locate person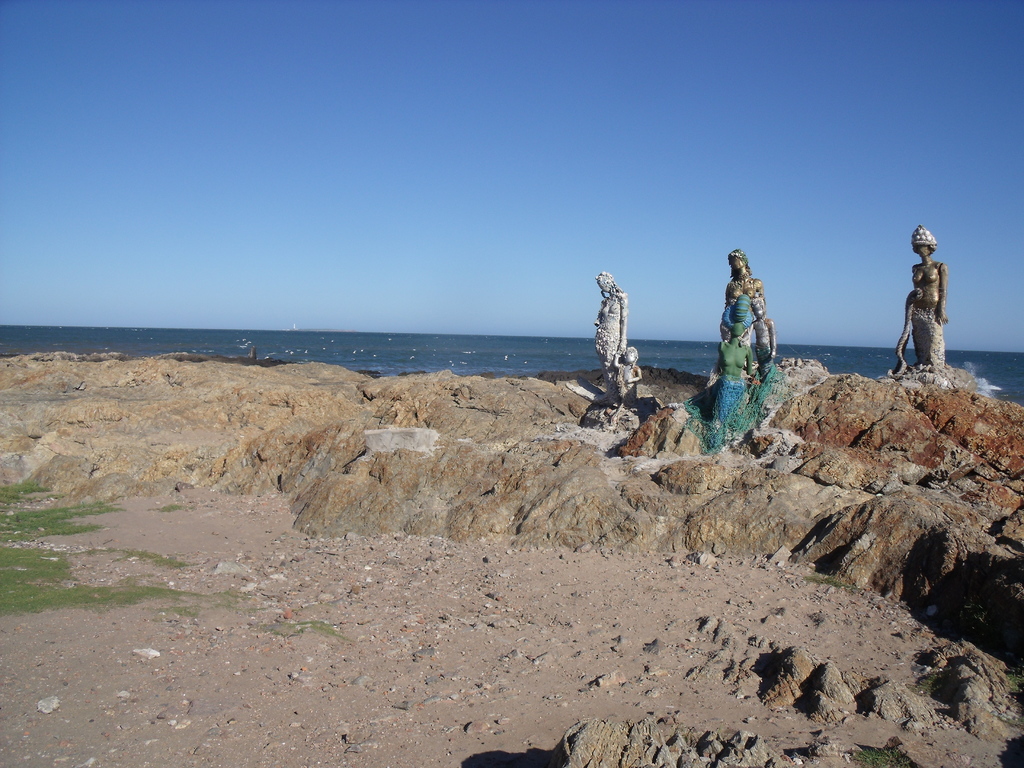
region(719, 321, 752, 419)
